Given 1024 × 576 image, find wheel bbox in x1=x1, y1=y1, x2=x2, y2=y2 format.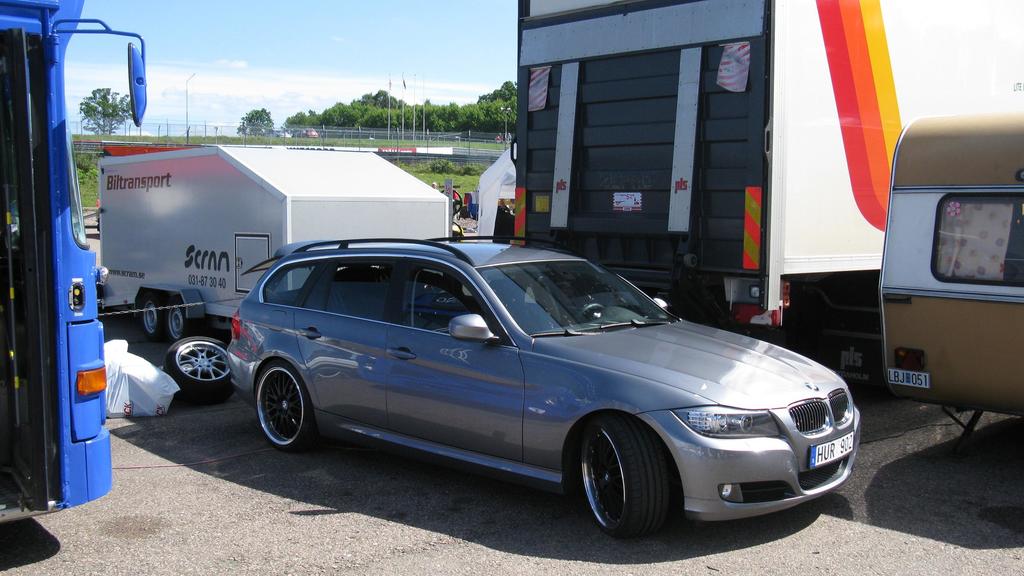
x1=246, y1=365, x2=306, y2=448.
